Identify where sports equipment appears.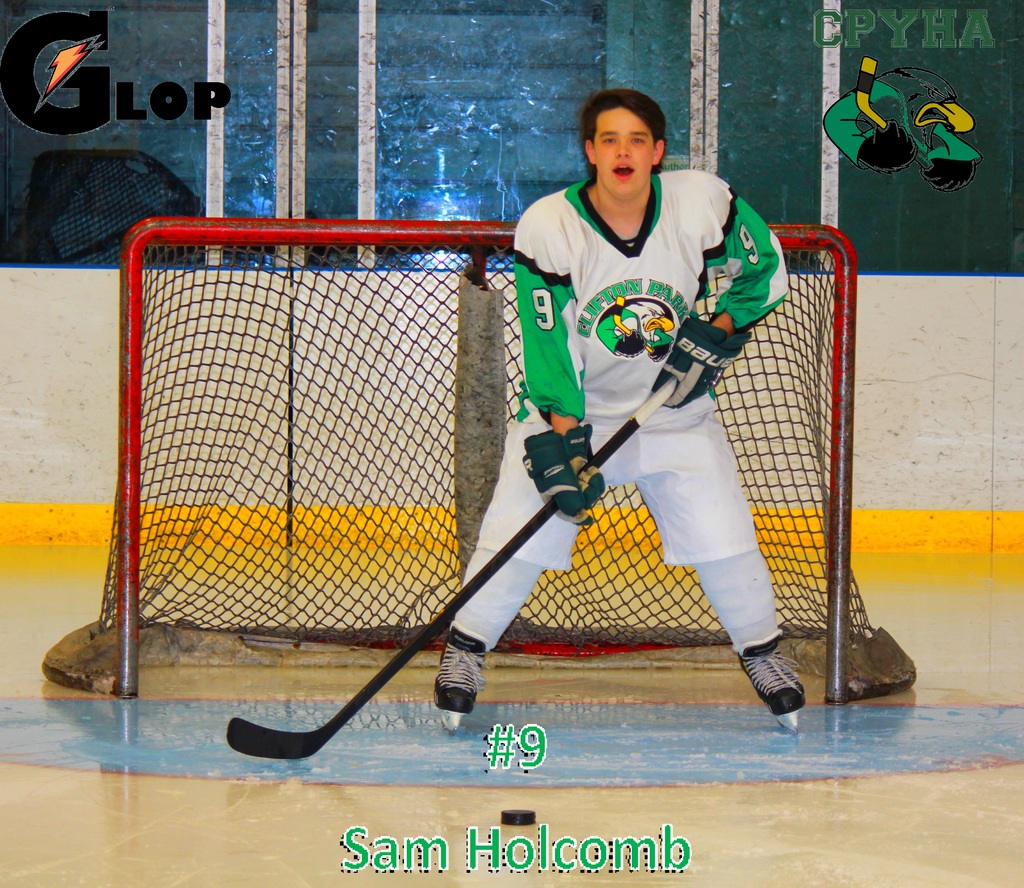
Appears at 428, 628, 484, 732.
